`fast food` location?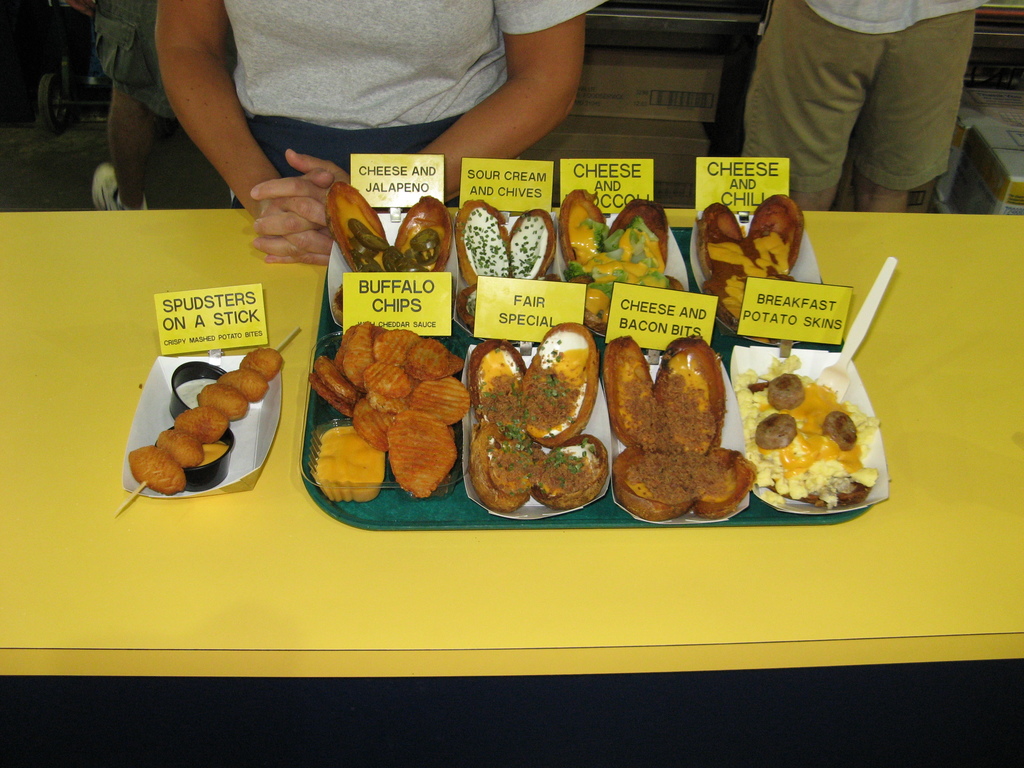
bbox=[234, 347, 277, 372]
